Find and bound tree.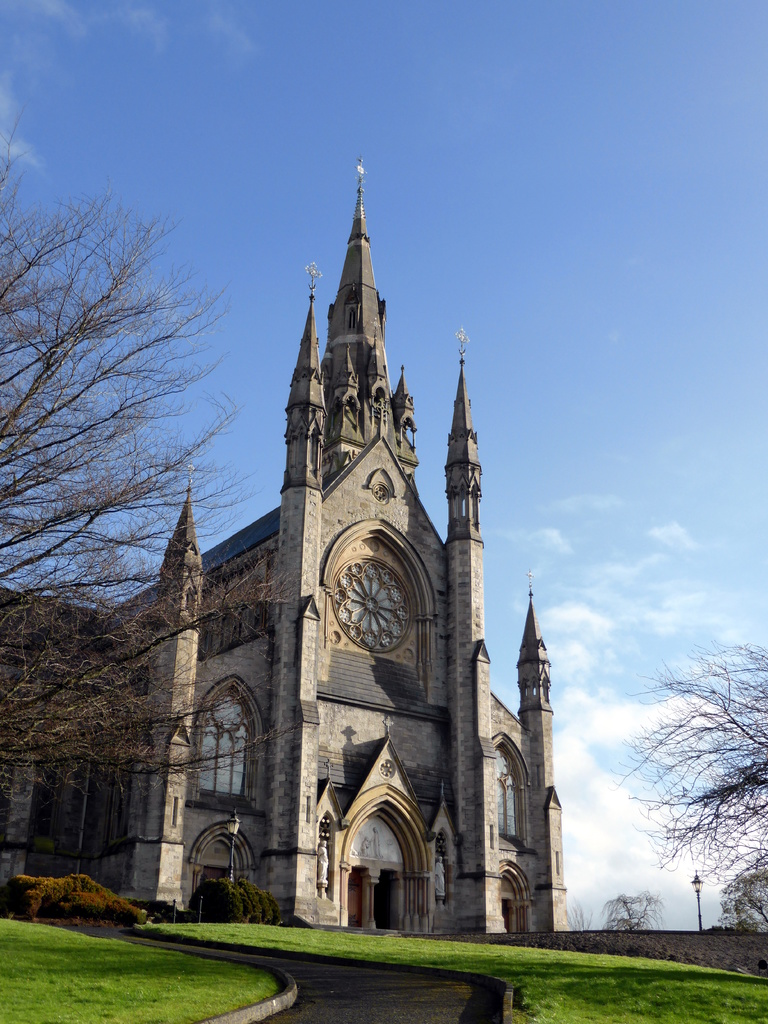
Bound: bbox=[0, 97, 276, 934].
